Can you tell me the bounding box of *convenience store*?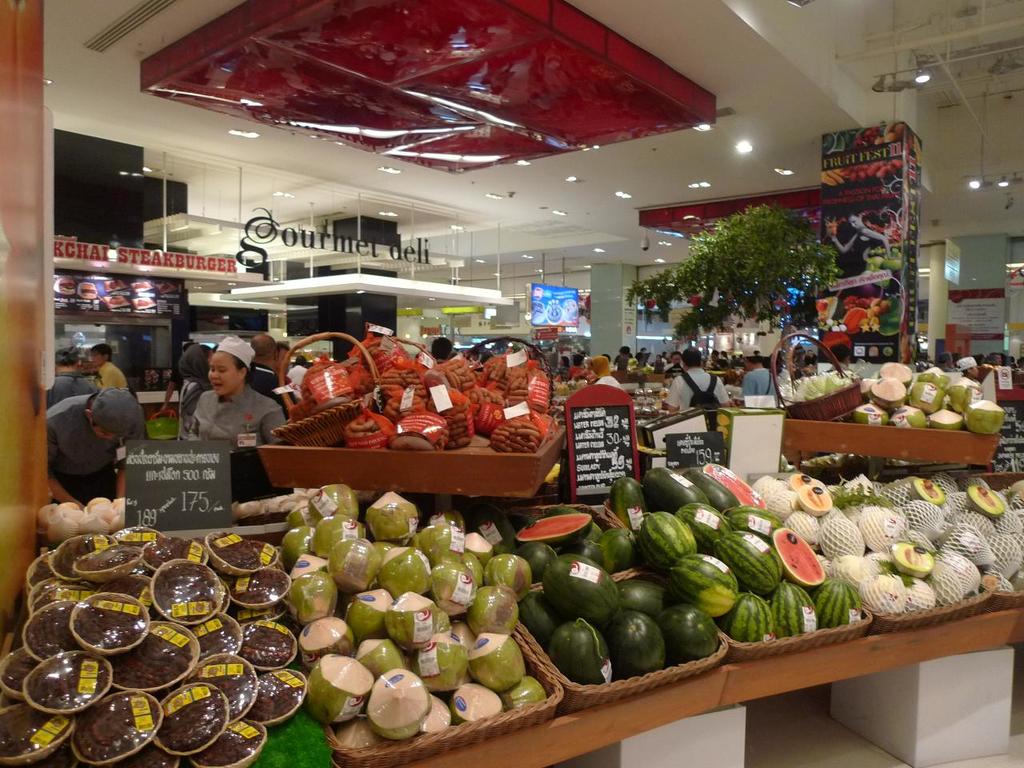
{"left": 0, "top": 0, "right": 1023, "bottom": 767}.
